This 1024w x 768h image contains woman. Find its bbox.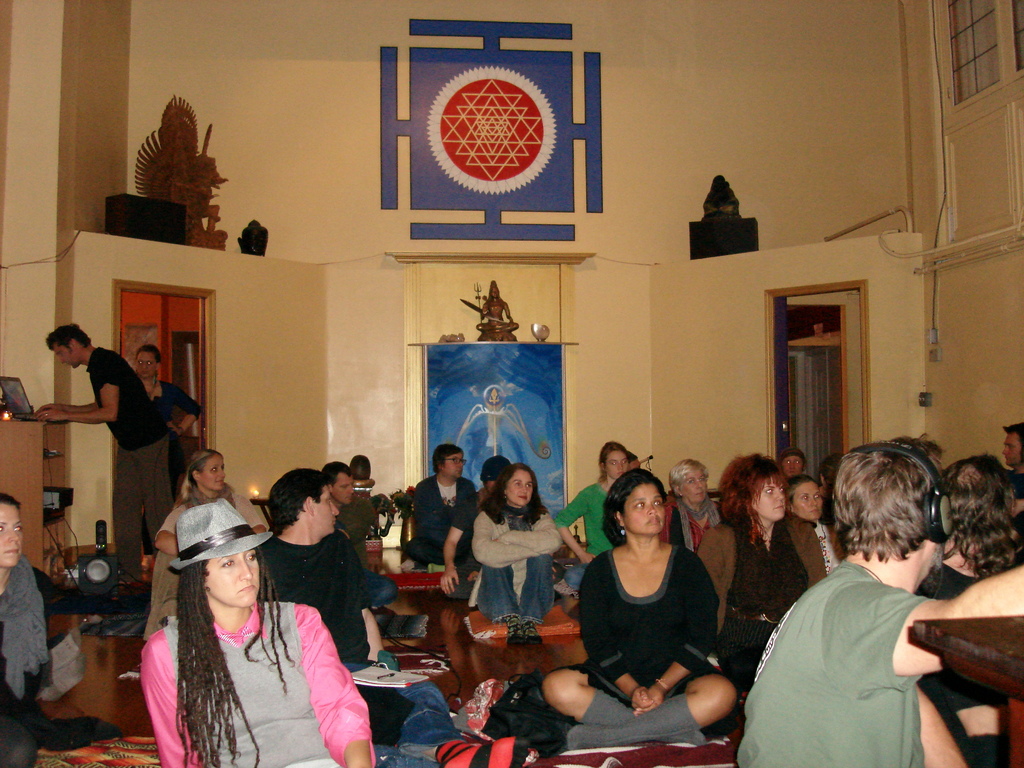
[x1=552, y1=440, x2=630, y2=592].
